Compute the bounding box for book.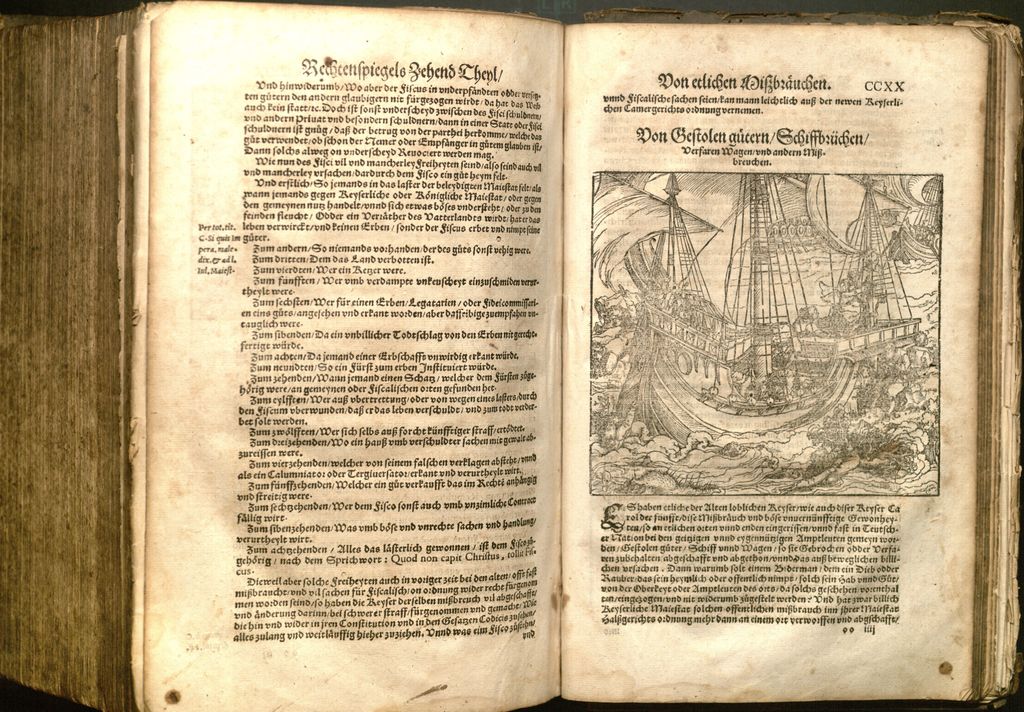
0 0 1023 711.
